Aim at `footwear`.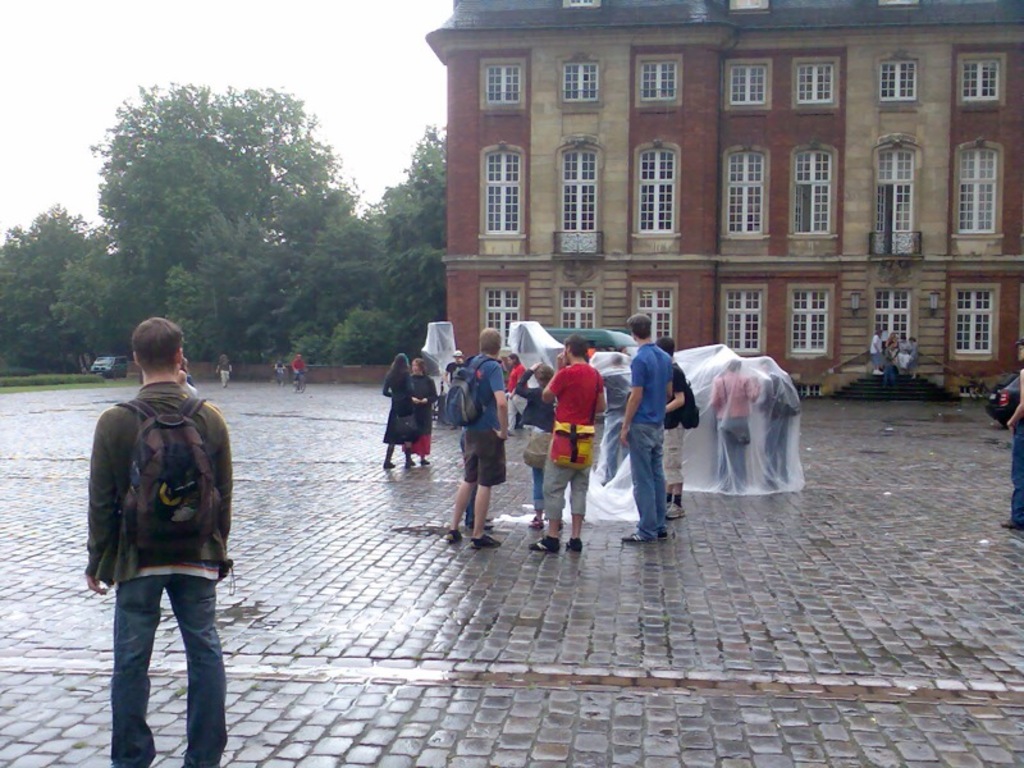
Aimed at [384,460,396,467].
